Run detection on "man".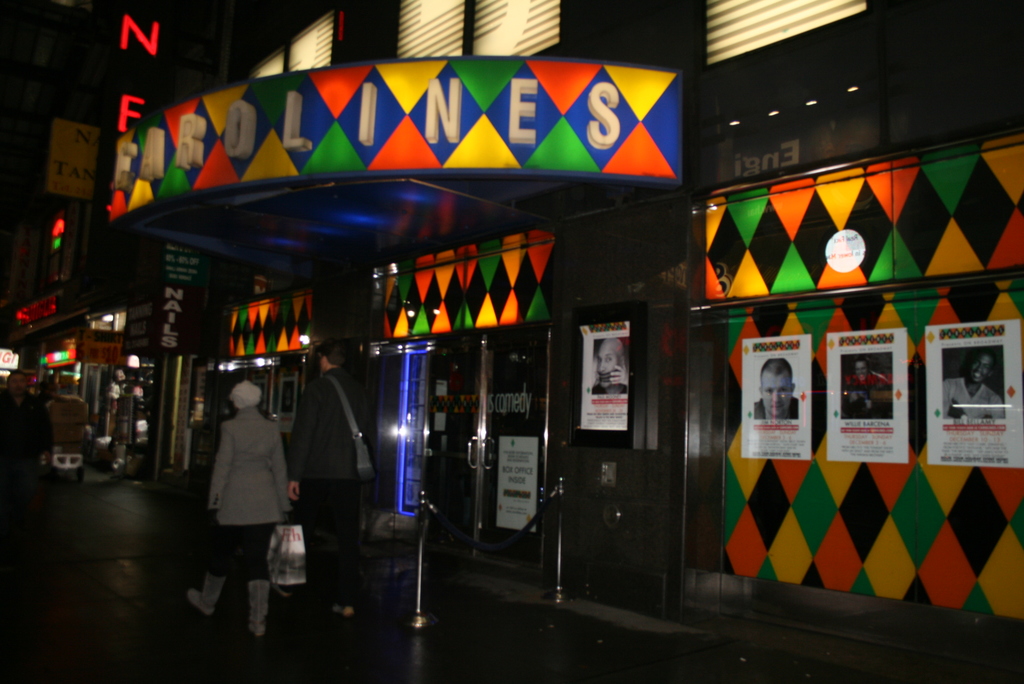
Result: [x1=271, y1=343, x2=361, y2=583].
